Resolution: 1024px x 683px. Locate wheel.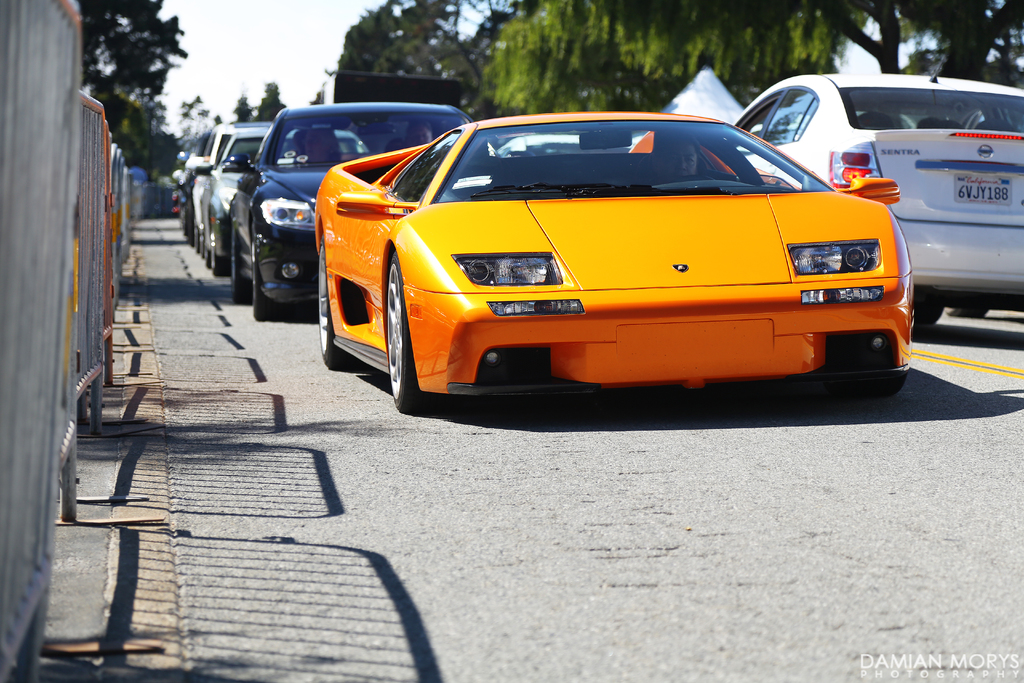
212/245/234/275.
